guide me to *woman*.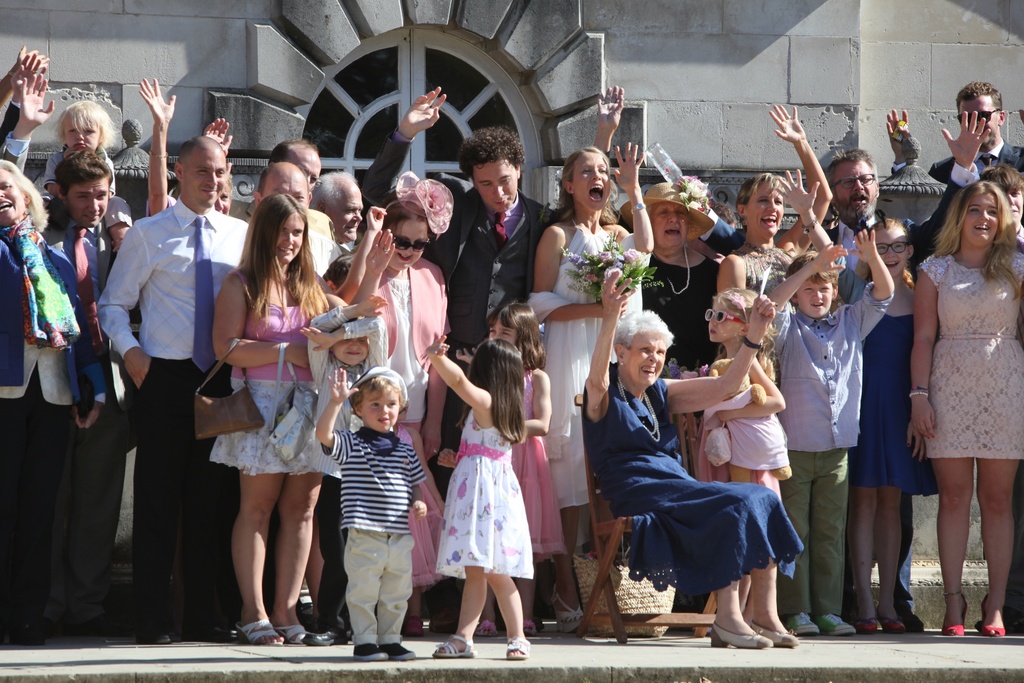
Guidance: <box>717,107,835,390</box>.
